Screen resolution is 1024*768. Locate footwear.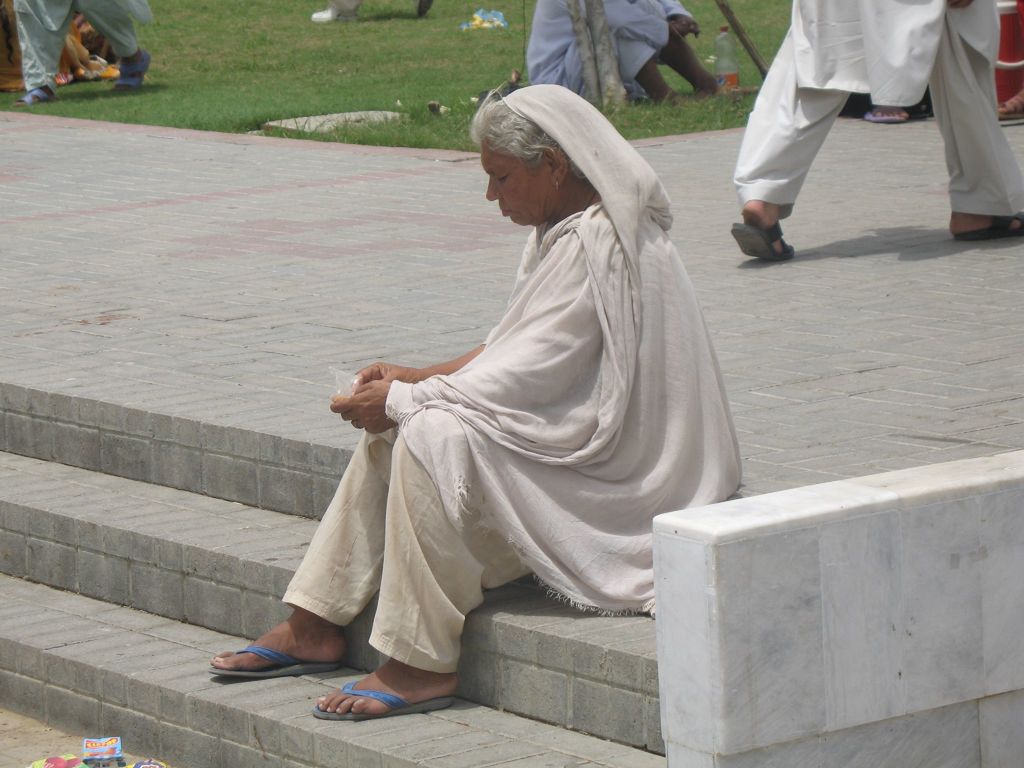
116/47/155/93.
